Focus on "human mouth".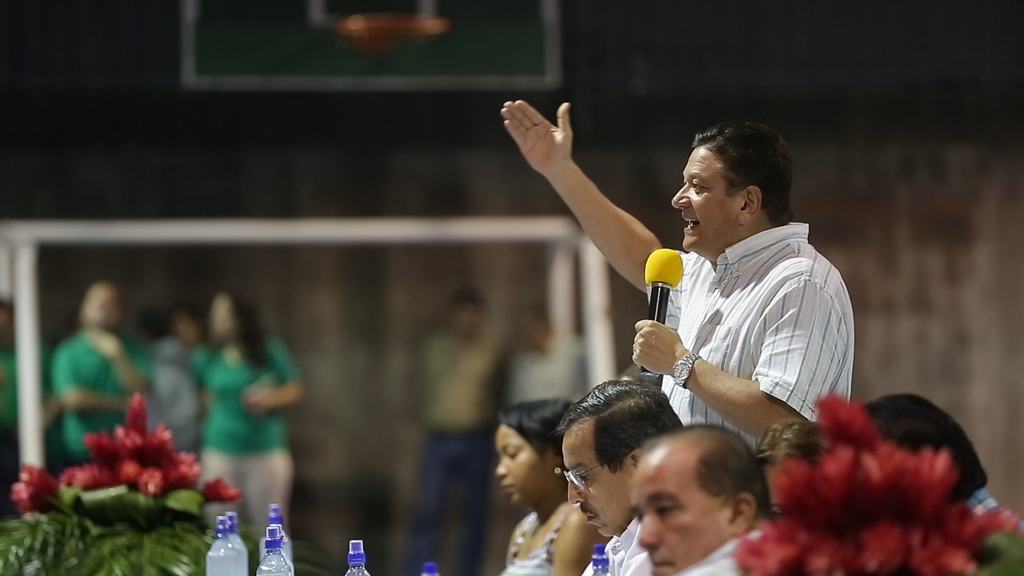
Focused at [left=502, top=484, right=515, bottom=491].
